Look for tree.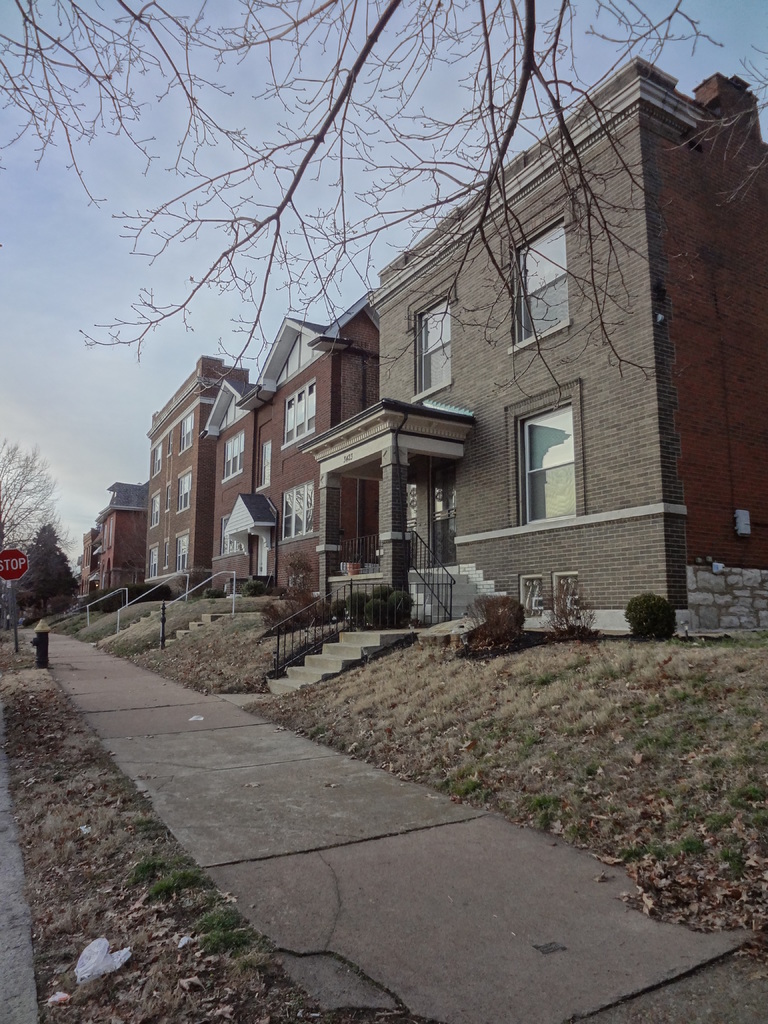
Found: x1=0, y1=0, x2=767, y2=375.
